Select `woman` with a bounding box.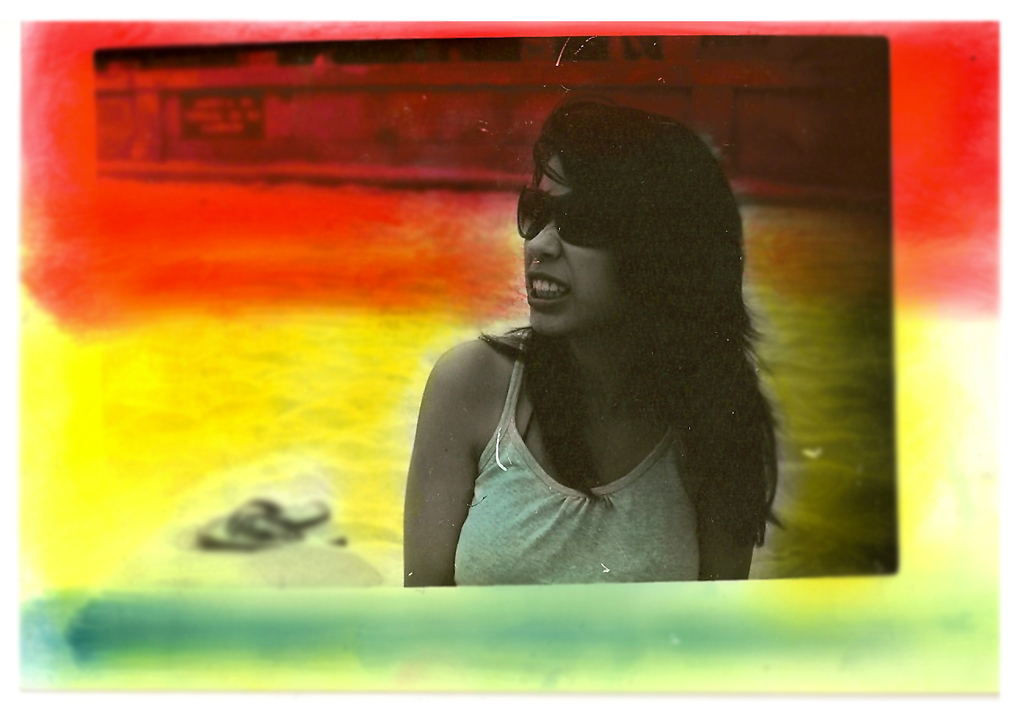
<box>399,98,765,581</box>.
